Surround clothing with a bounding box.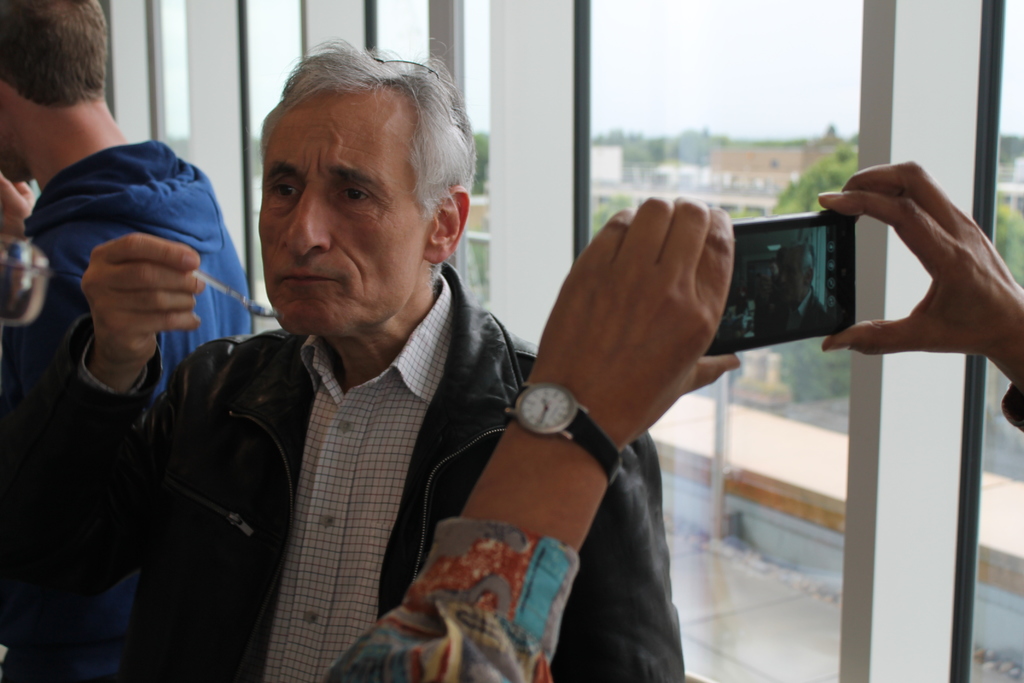
<box>108,230,533,682</box>.
